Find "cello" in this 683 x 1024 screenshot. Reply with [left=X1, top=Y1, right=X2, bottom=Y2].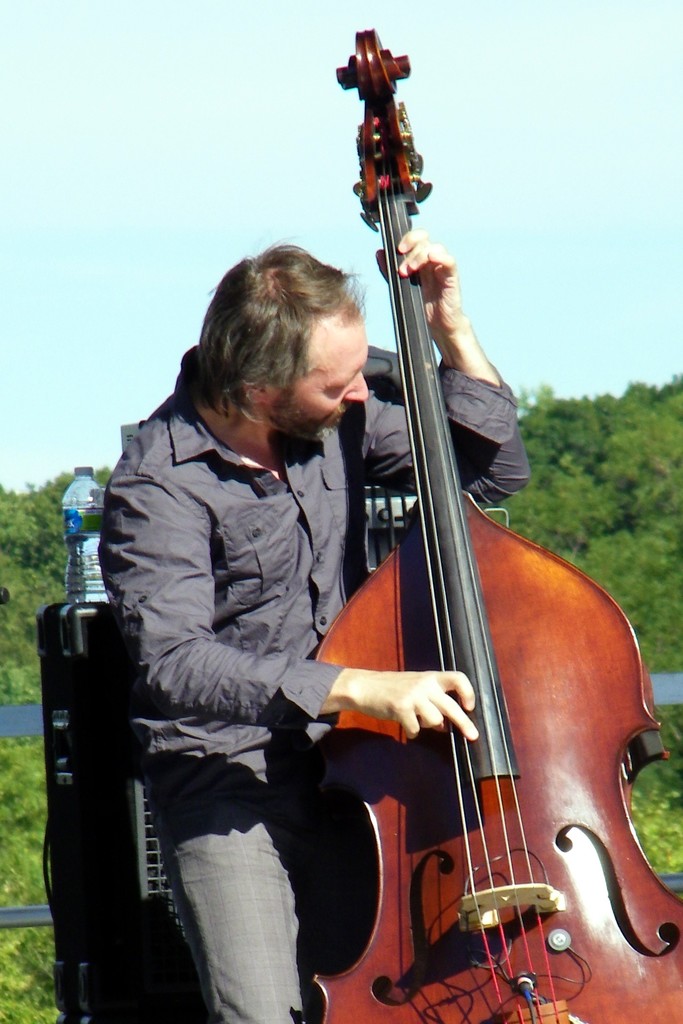
[left=317, top=29, right=682, bottom=1023].
